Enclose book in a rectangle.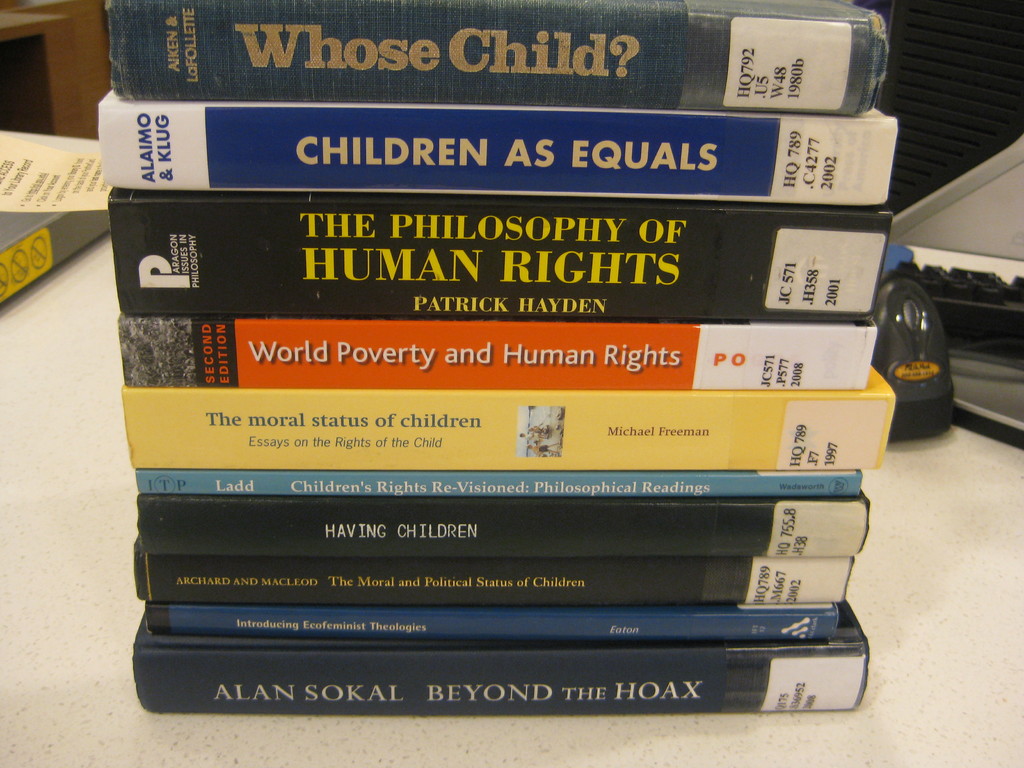
crop(138, 490, 868, 557).
